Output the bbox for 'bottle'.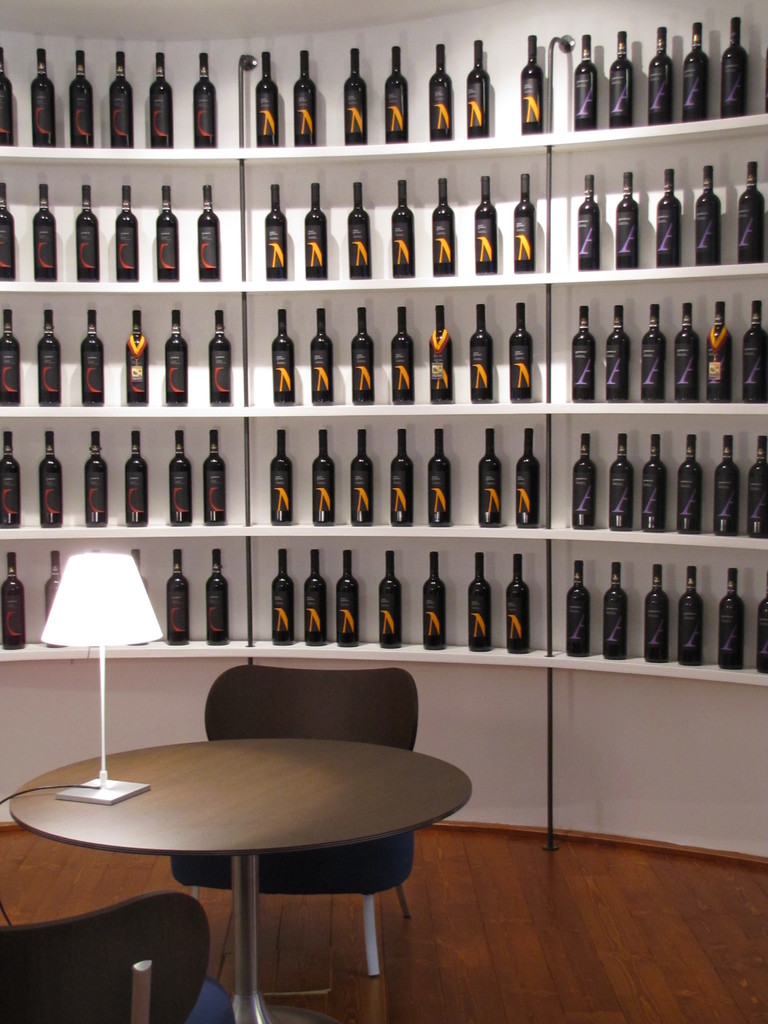
locate(299, 548, 332, 651).
